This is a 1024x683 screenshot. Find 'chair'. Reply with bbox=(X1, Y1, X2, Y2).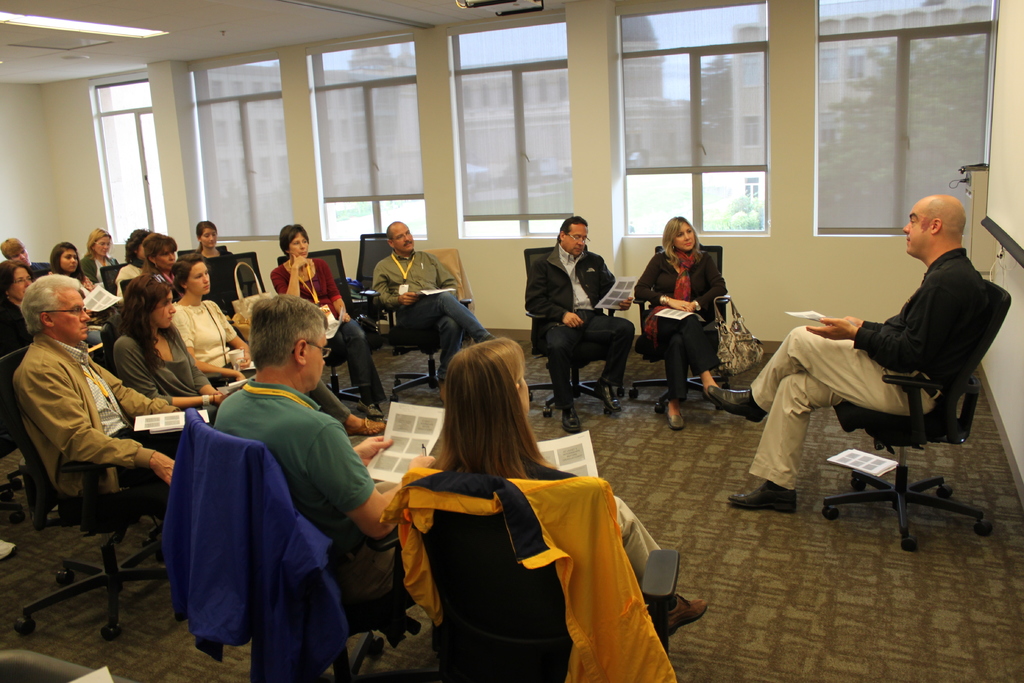
bbox=(0, 343, 172, 641).
